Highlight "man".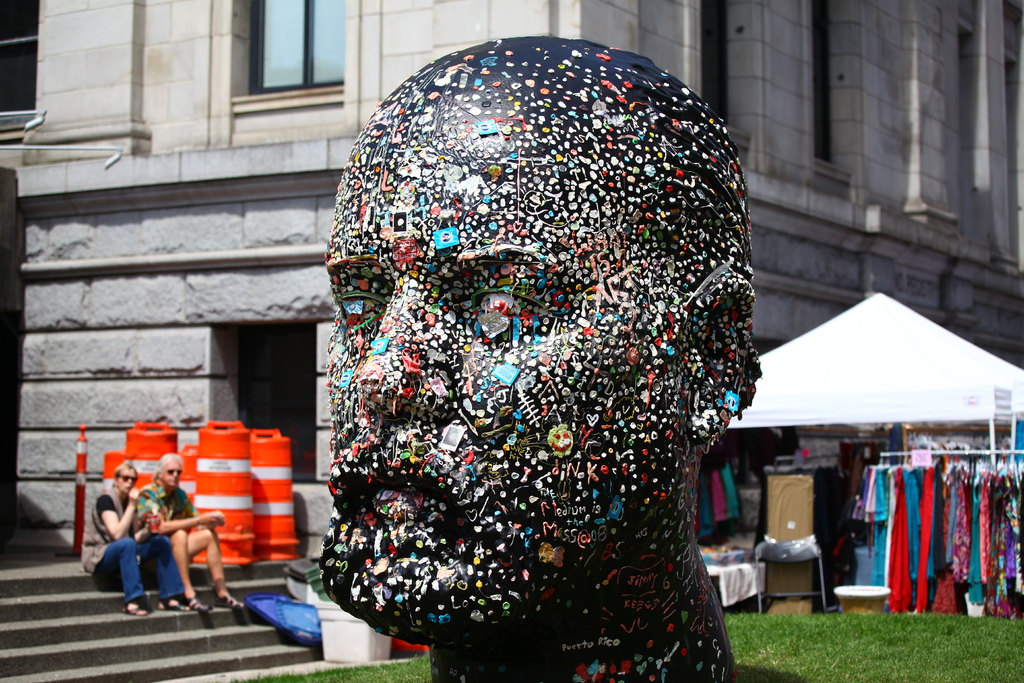
Highlighted region: region(282, 28, 803, 682).
